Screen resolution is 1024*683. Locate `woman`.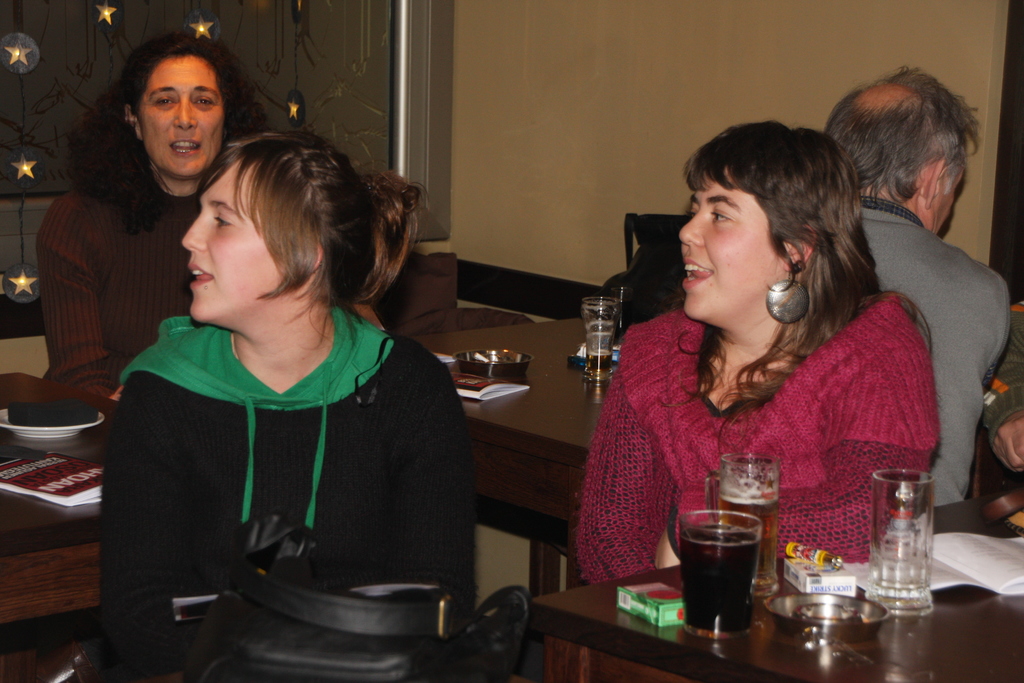
(x1=576, y1=122, x2=948, y2=593).
